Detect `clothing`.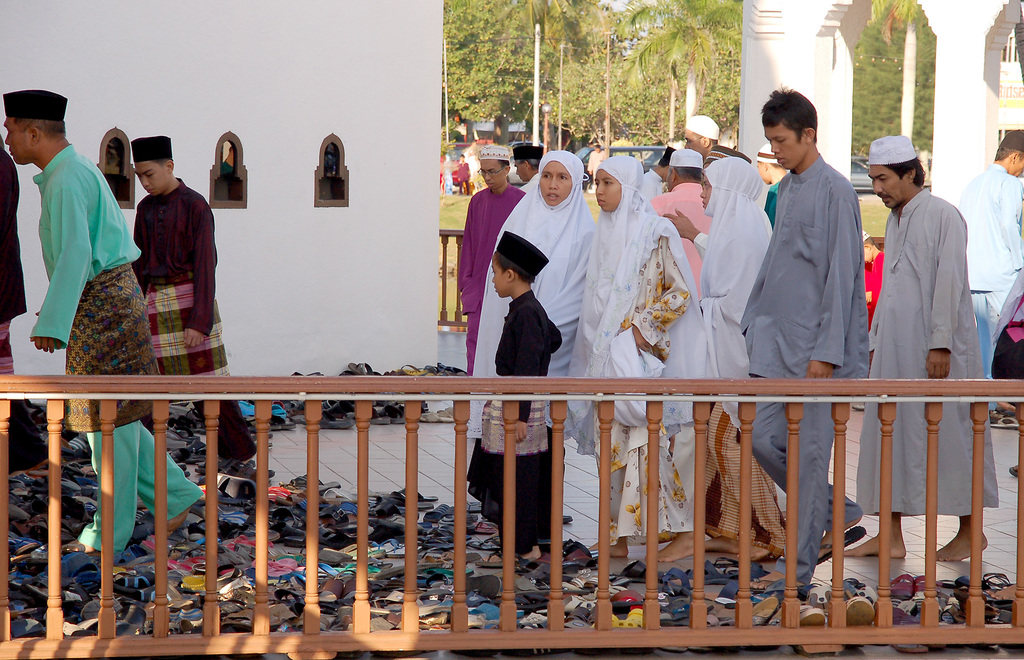
Detected at box(120, 179, 230, 387).
